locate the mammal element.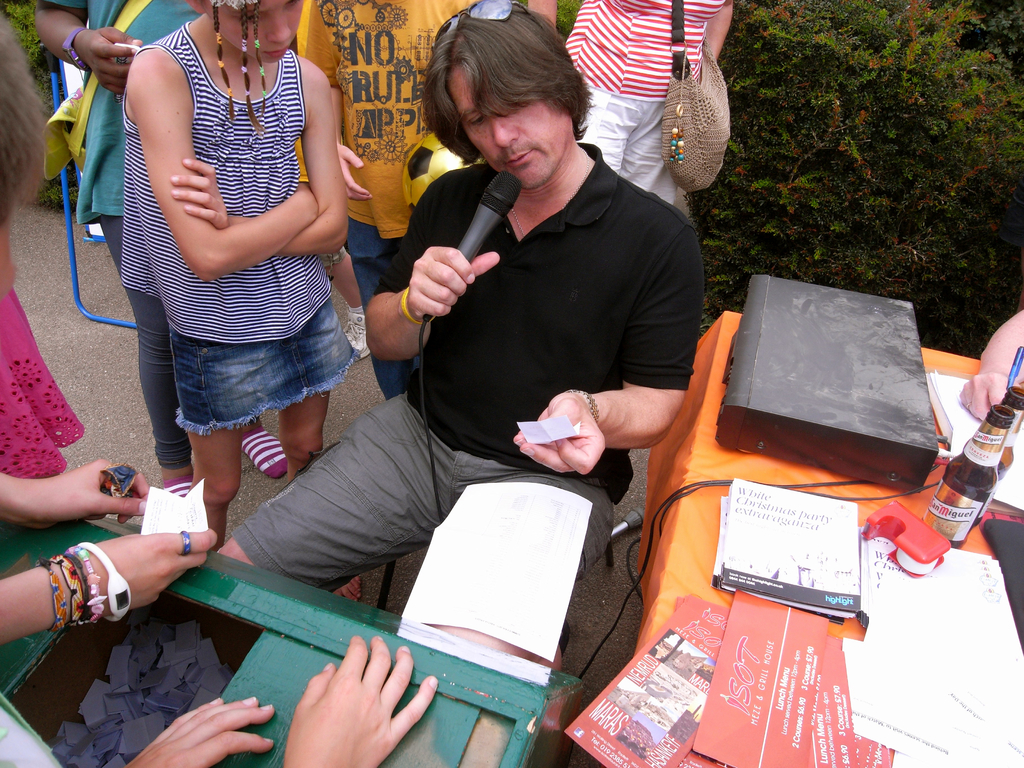
Element bbox: (520, 0, 732, 205).
